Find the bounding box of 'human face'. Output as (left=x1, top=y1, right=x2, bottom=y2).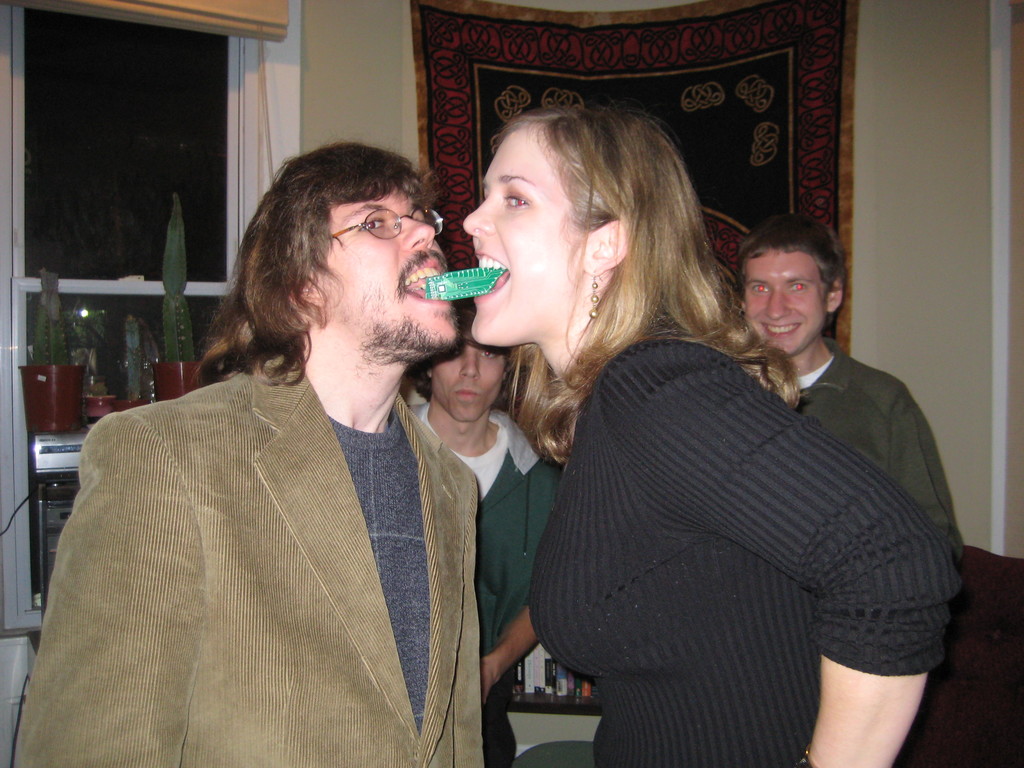
(left=461, top=122, right=599, bottom=346).
